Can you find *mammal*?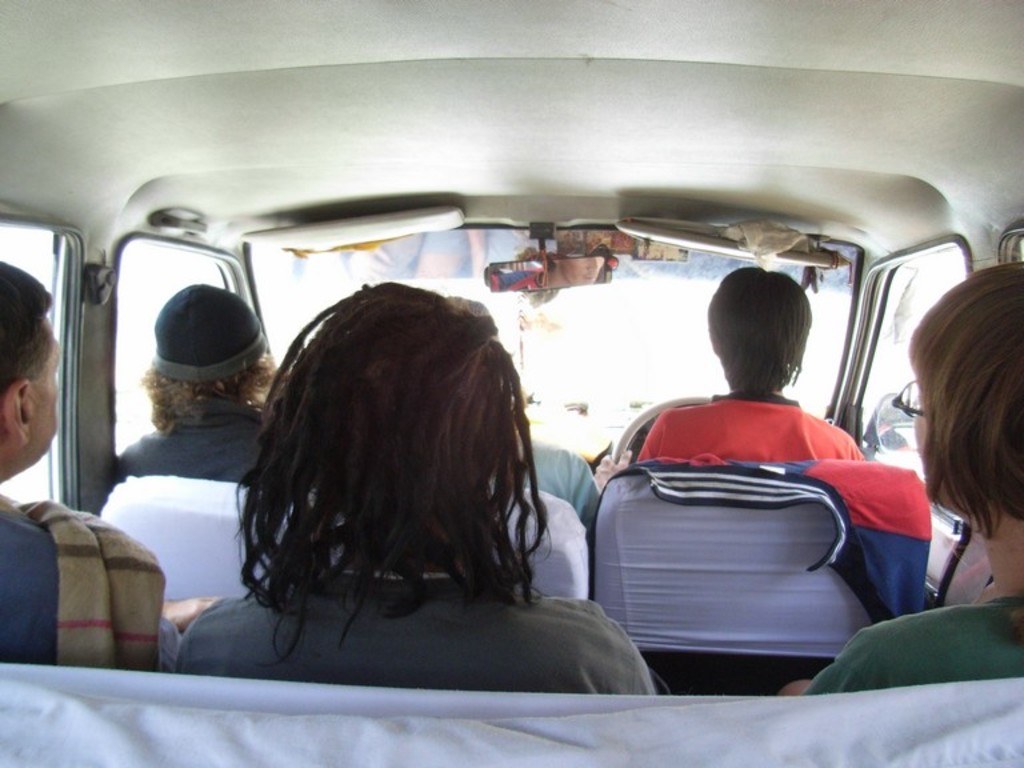
Yes, bounding box: crop(173, 283, 656, 696).
